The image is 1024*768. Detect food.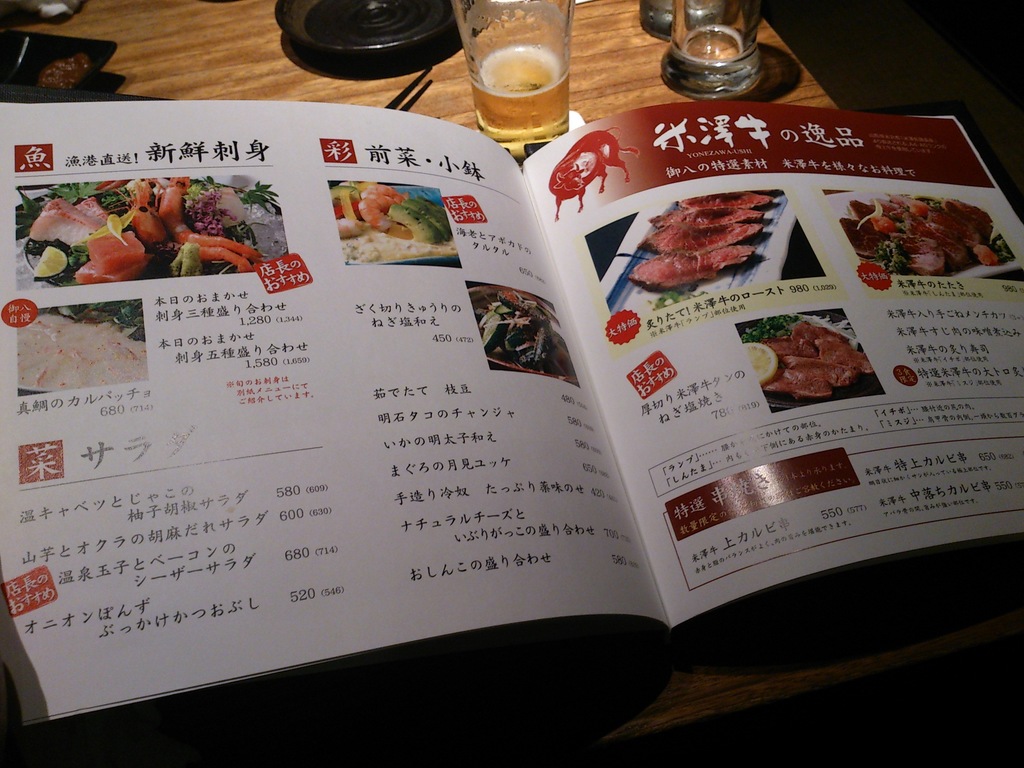
Detection: select_region(741, 314, 874, 401).
